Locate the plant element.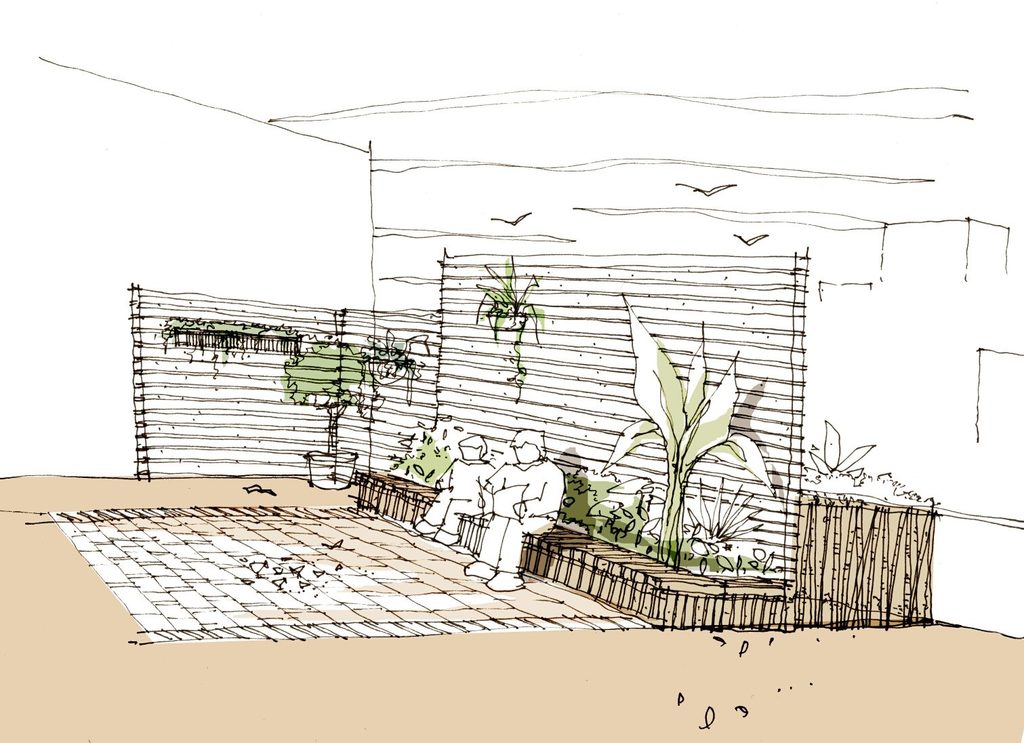
Element bbox: select_region(472, 245, 542, 346).
